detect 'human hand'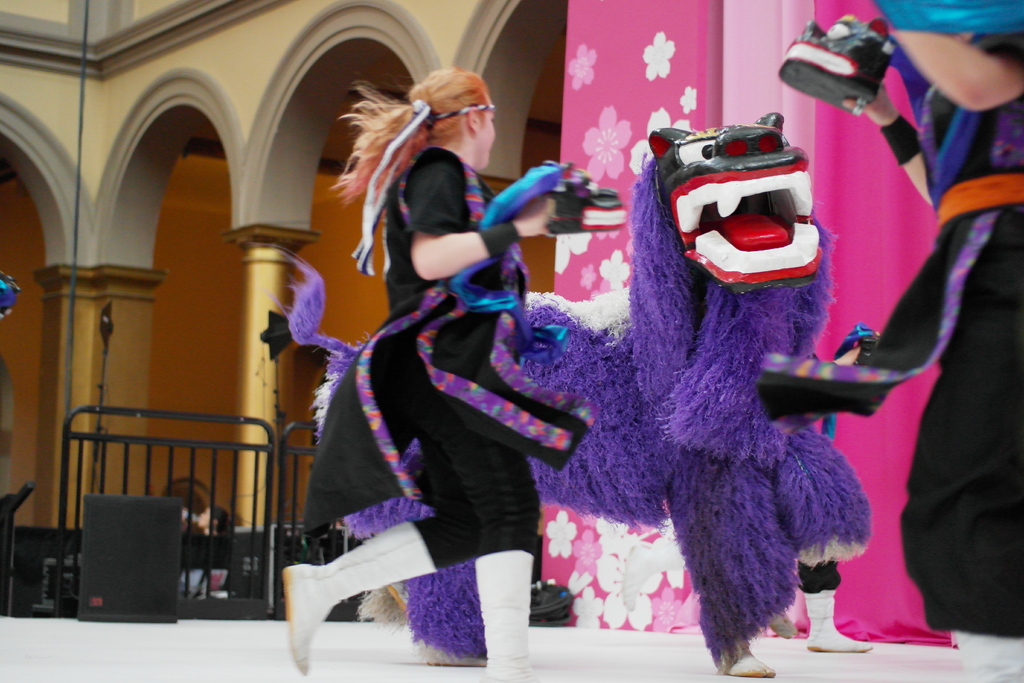
(left=846, top=84, right=892, bottom=118)
